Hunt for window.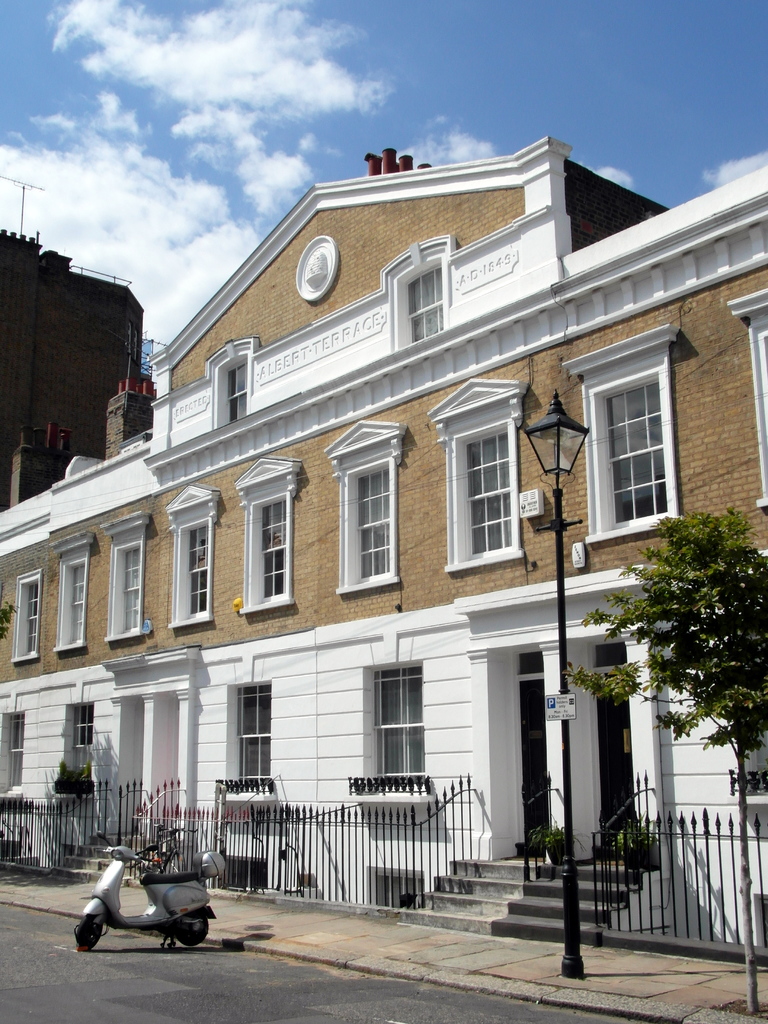
Hunted down at select_region(161, 500, 213, 631).
